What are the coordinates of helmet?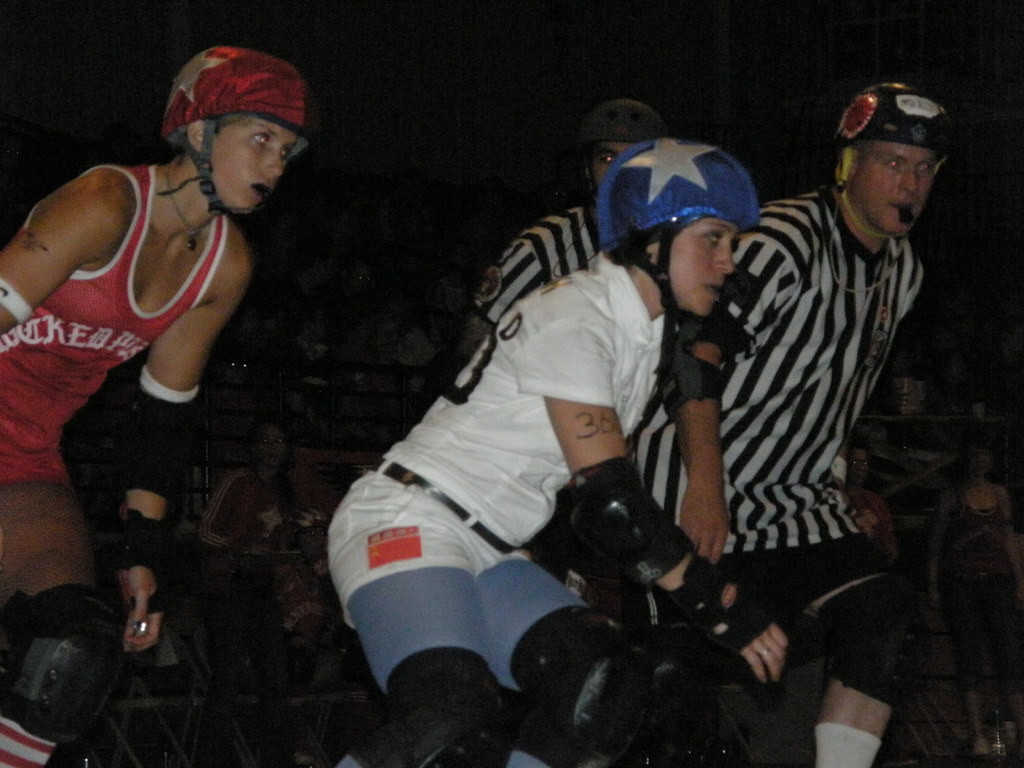
[x1=598, y1=131, x2=771, y2=316].
